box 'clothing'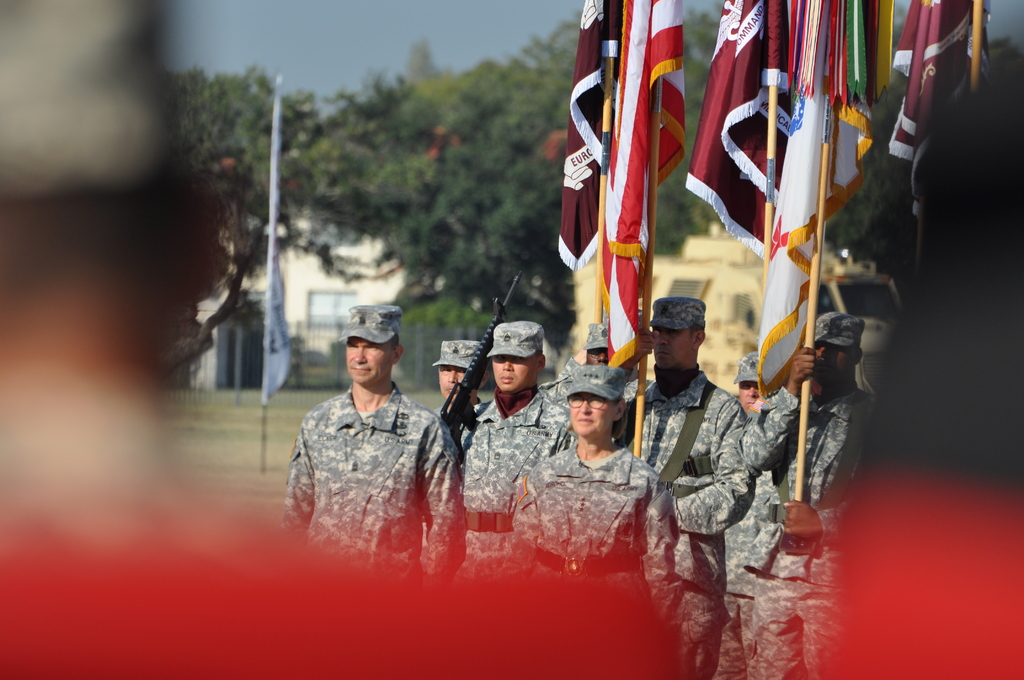
<box>712,471,765,679</box>
